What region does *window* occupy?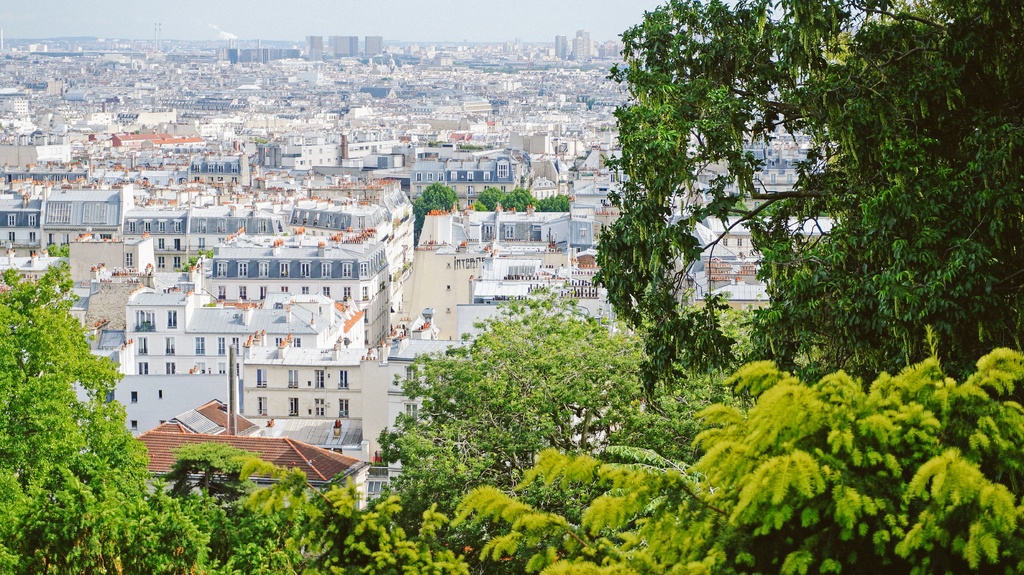
region(26, 232, 35, 241).
